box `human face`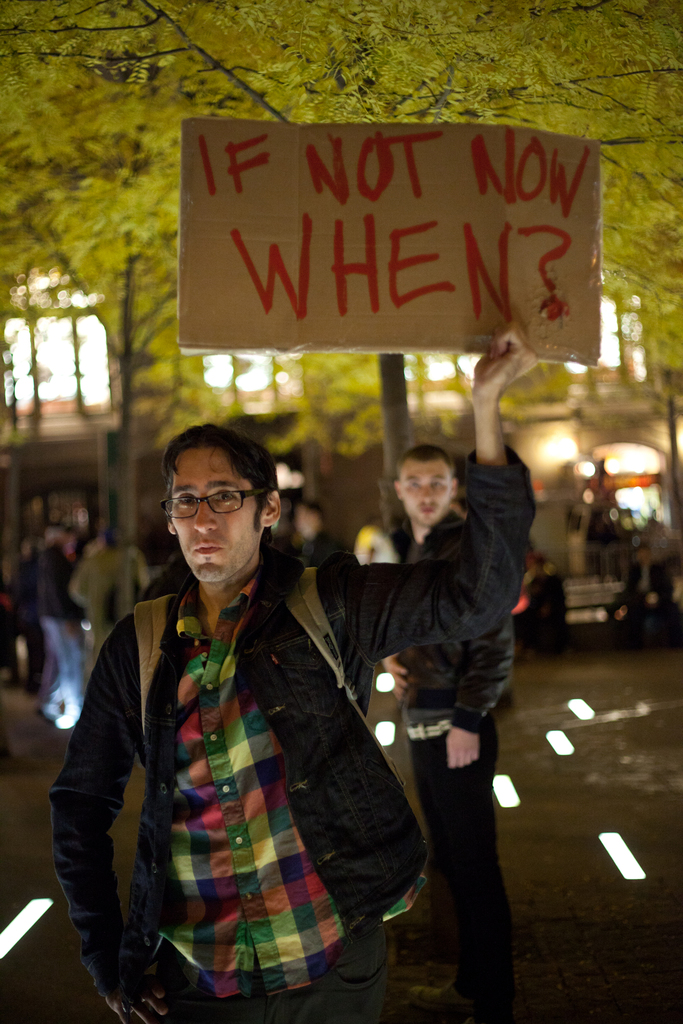
{"x1": 397, "y1": 461, "x2": 453, "y2": 530}
